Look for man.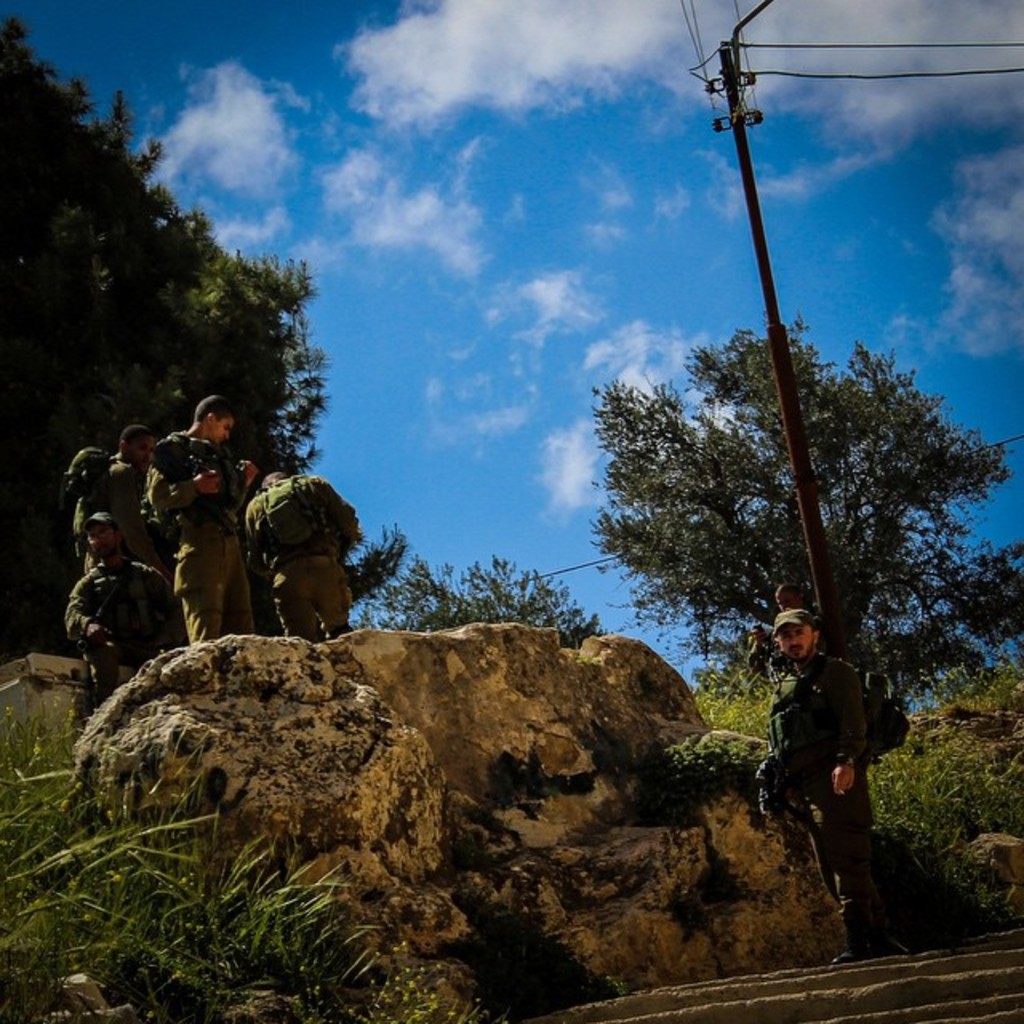
Found: [242,467,360,645].
